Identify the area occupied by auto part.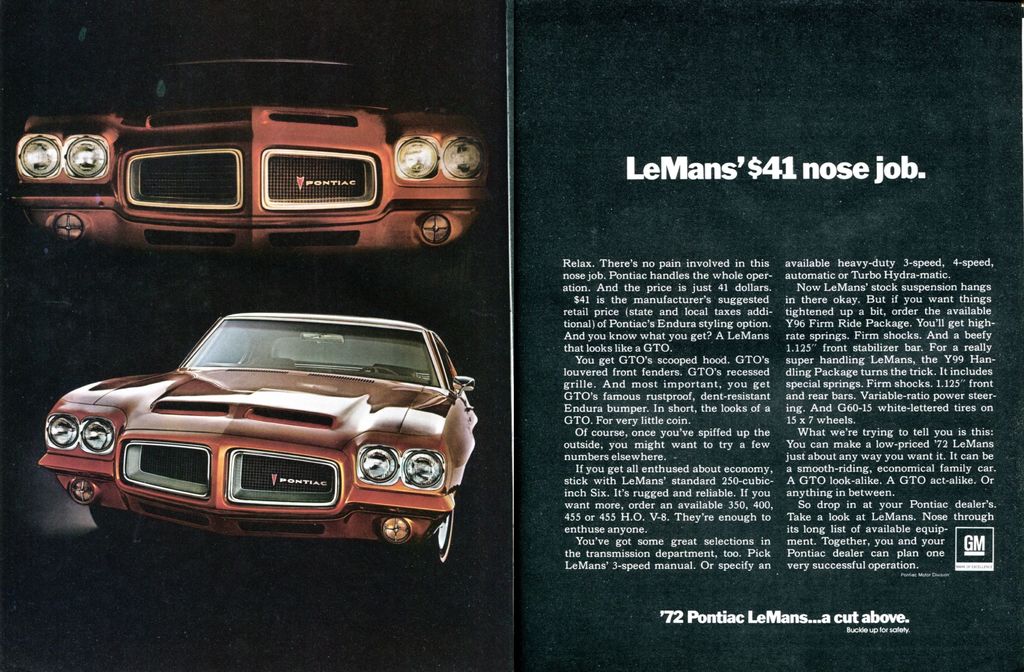
Area: 428/505/456/567.
